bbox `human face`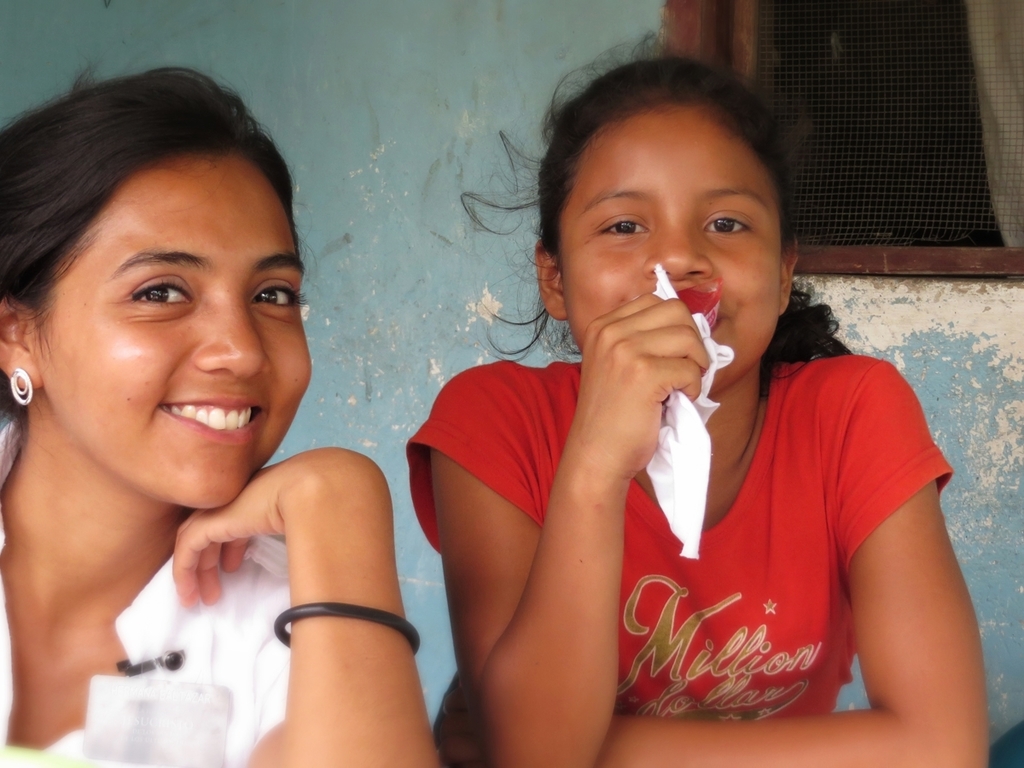
detection(560, 106, 777, 392)
